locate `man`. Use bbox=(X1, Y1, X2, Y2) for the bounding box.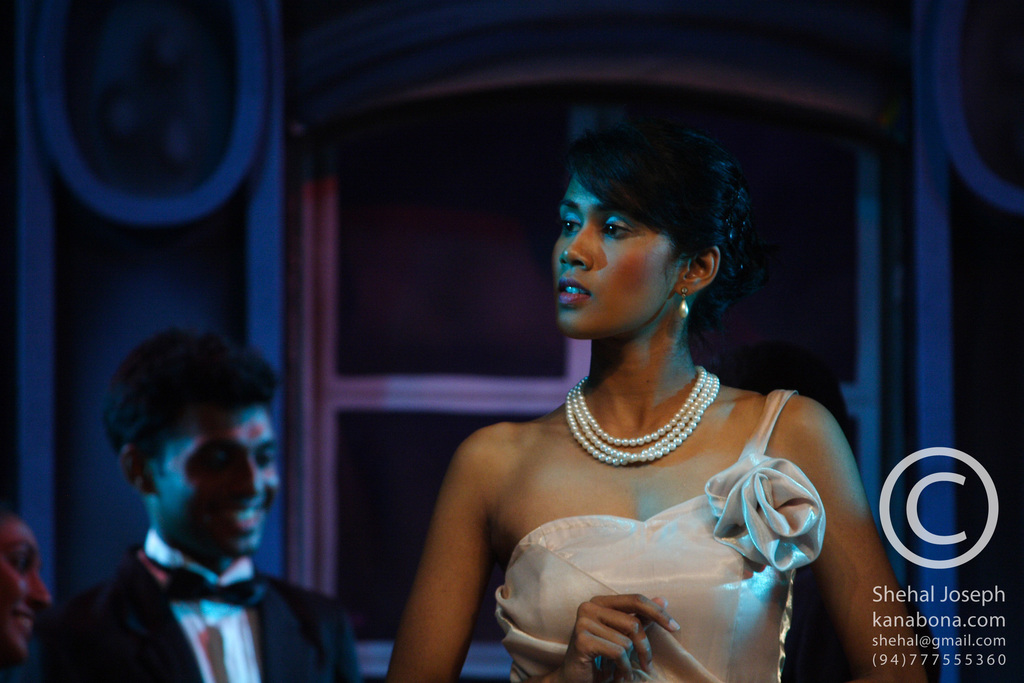
bbox=(47, 326, 360, 679).
